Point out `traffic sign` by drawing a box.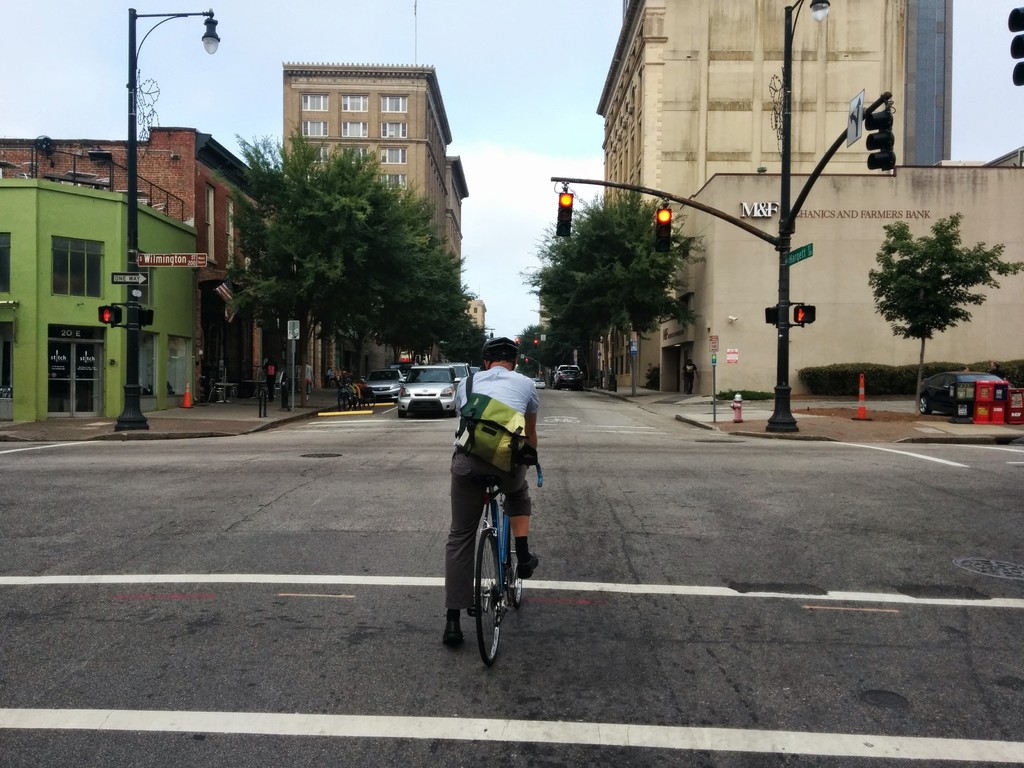
<region>793, 307, 814, 323</region>.
